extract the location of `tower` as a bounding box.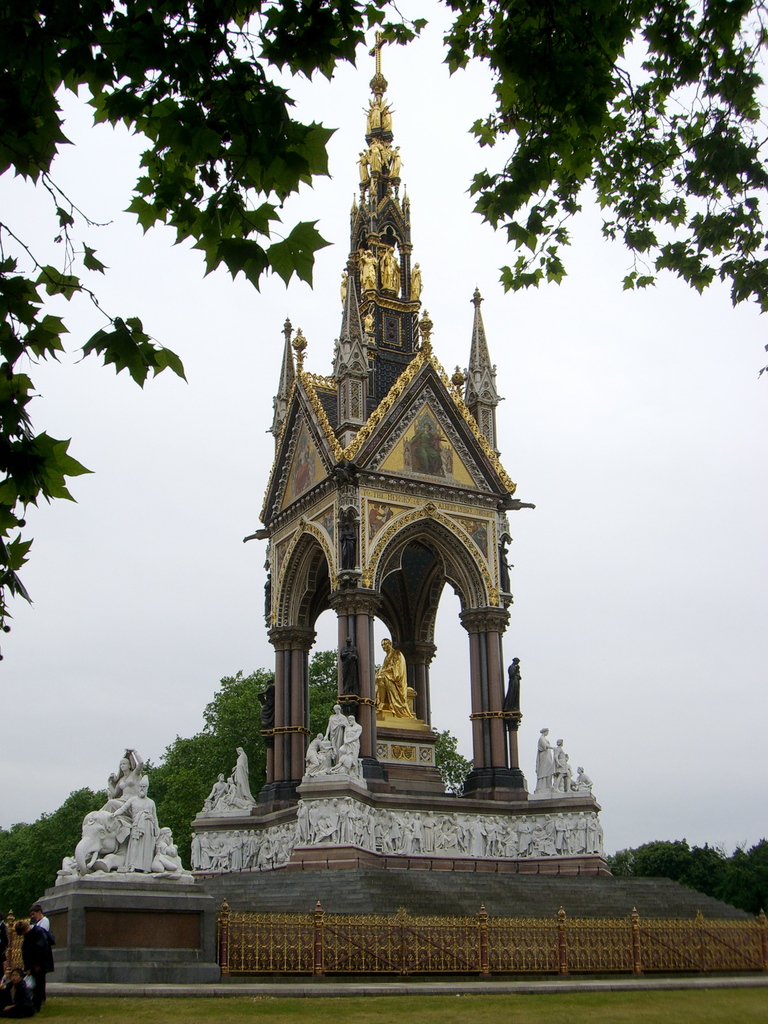
crop(213, 49, 550, 758).
